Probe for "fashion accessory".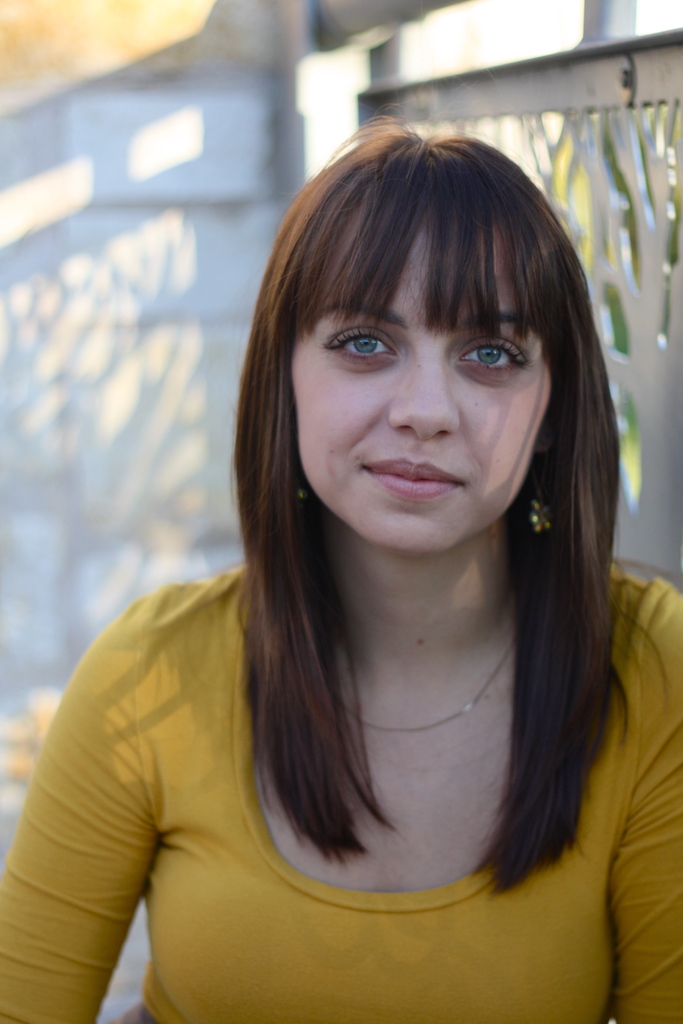
Probe result: [x1=336, y1=634, x2=518, y2=734].
